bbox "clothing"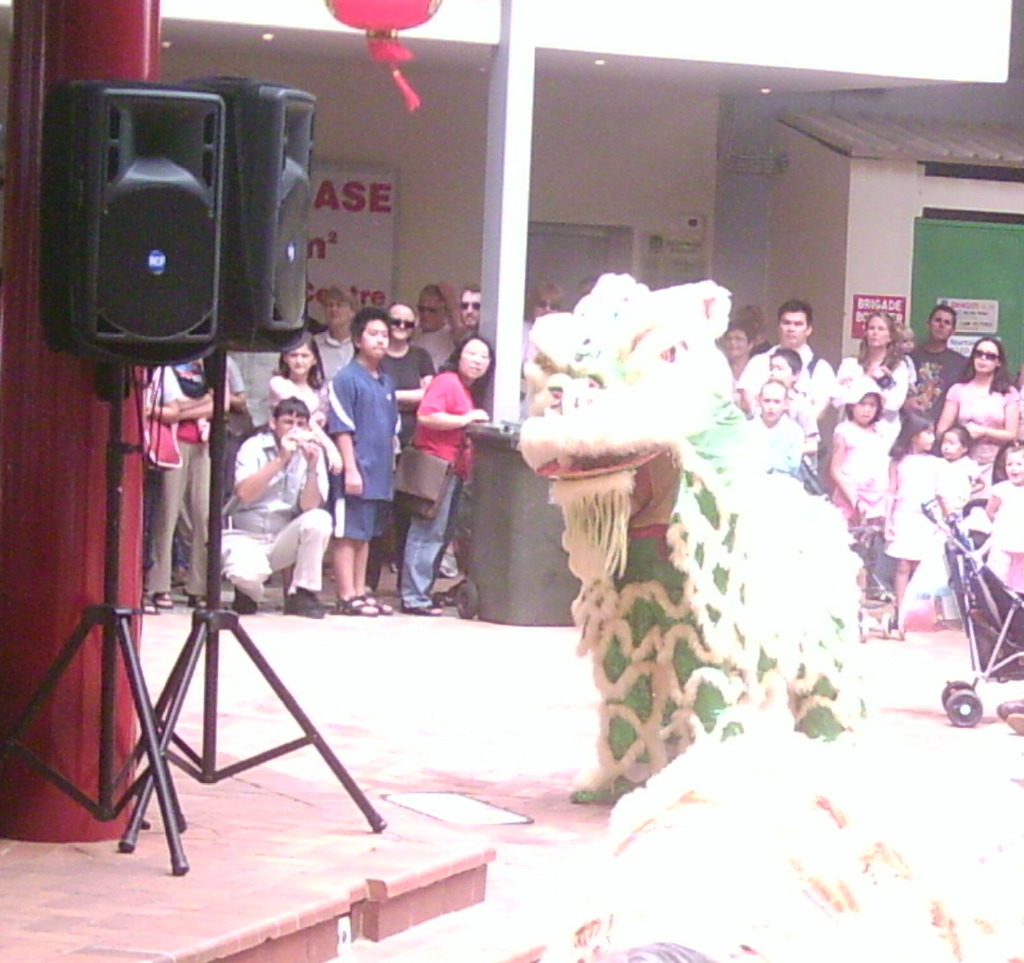
left=520, top=317, right=534, bottom=410
